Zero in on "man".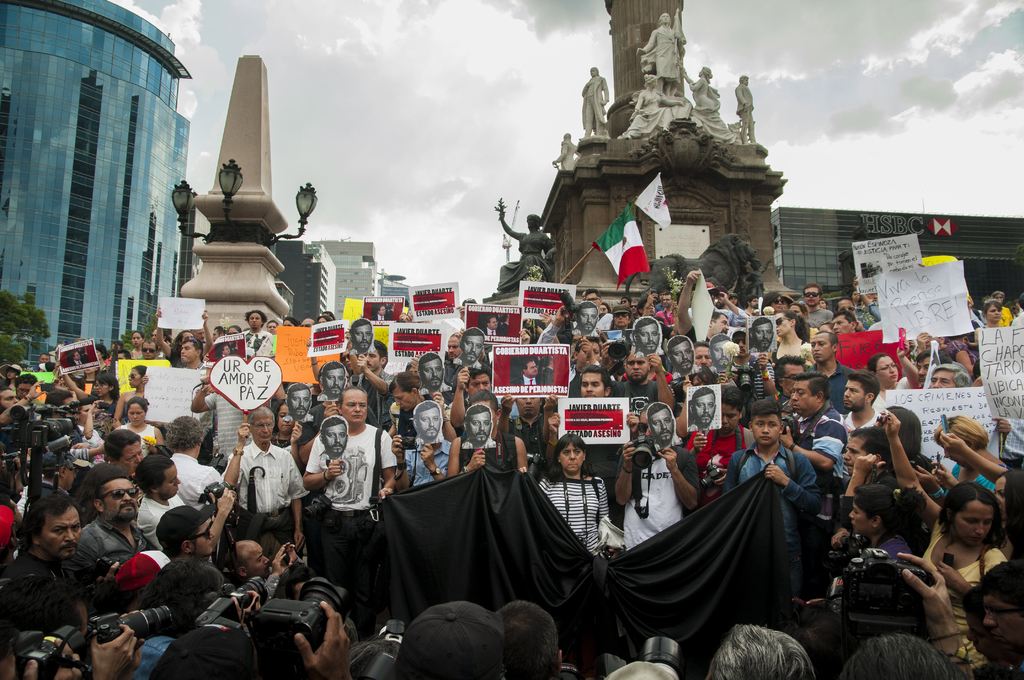
Zeroed in: [614, 419, 702, 543].
